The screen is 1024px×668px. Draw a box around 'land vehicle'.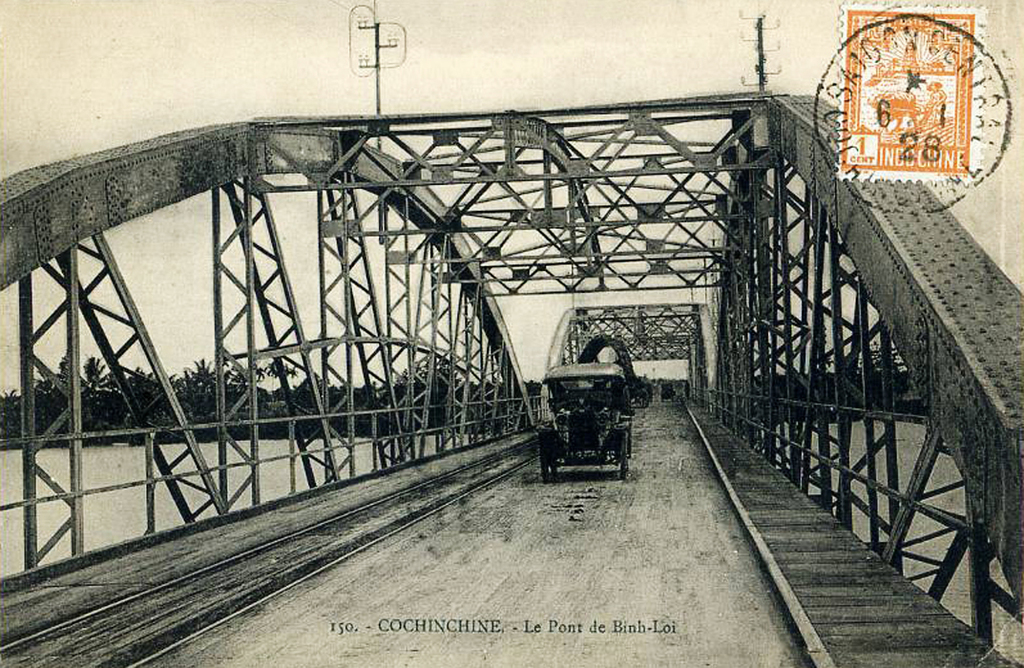
[x1=526, y1=337, x2=646, y2=491].
